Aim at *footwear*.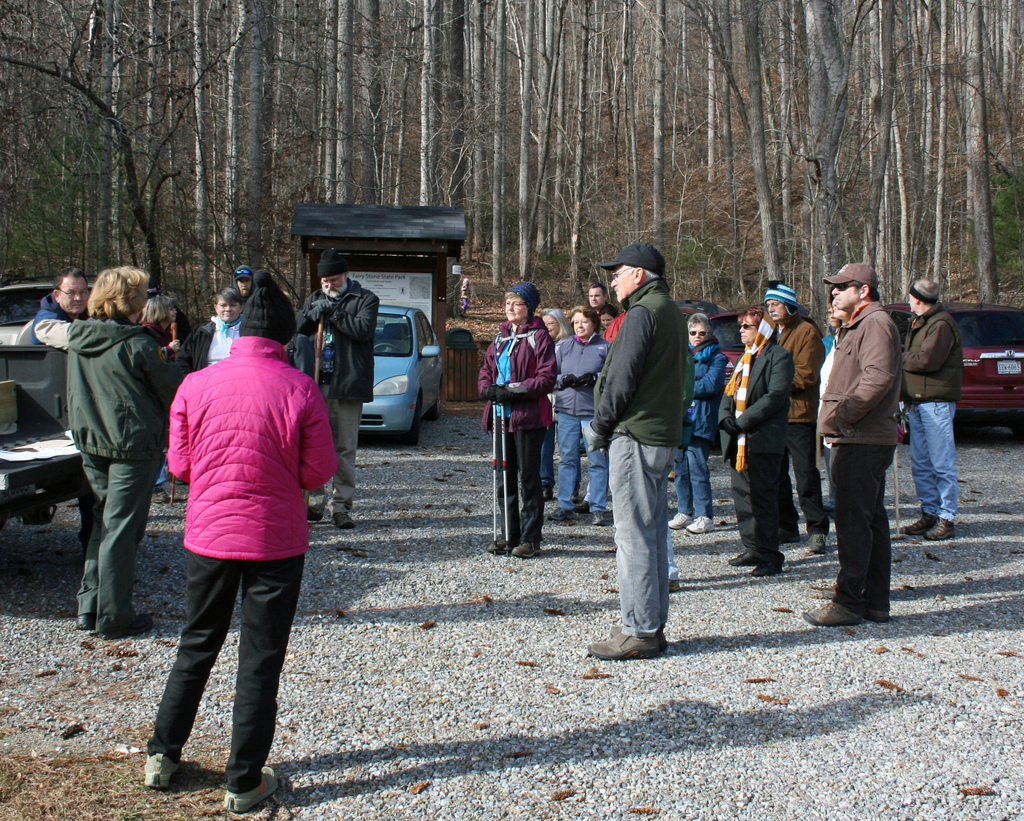
Aimed at l=808, t=534, r=832, b=553.
